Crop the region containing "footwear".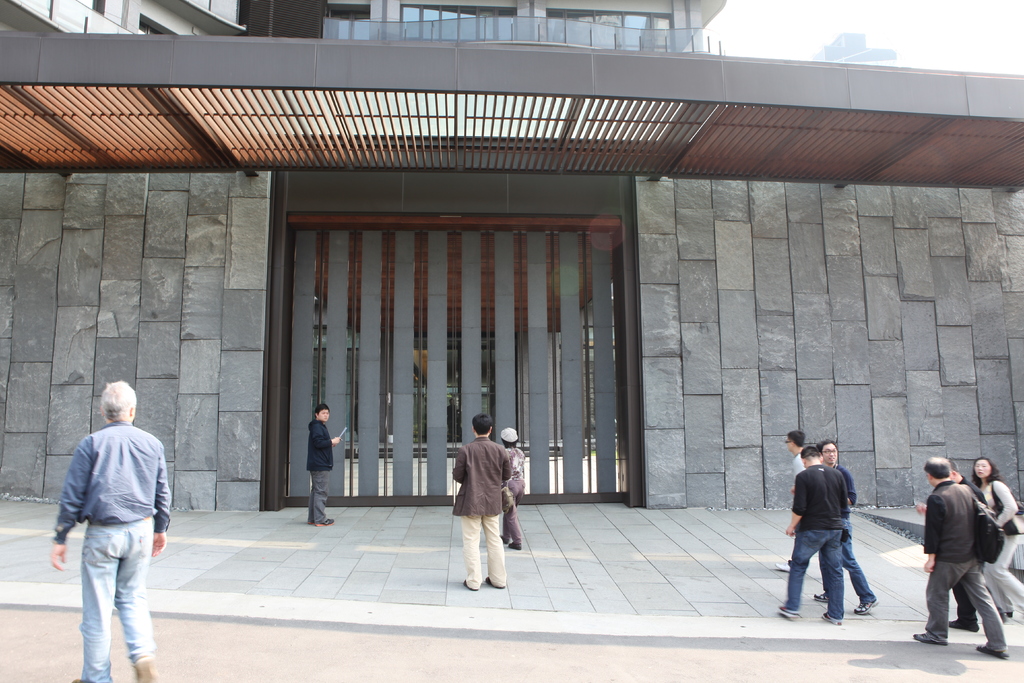
Crop region: (left=948, top=618, right=980, bottom=633).
